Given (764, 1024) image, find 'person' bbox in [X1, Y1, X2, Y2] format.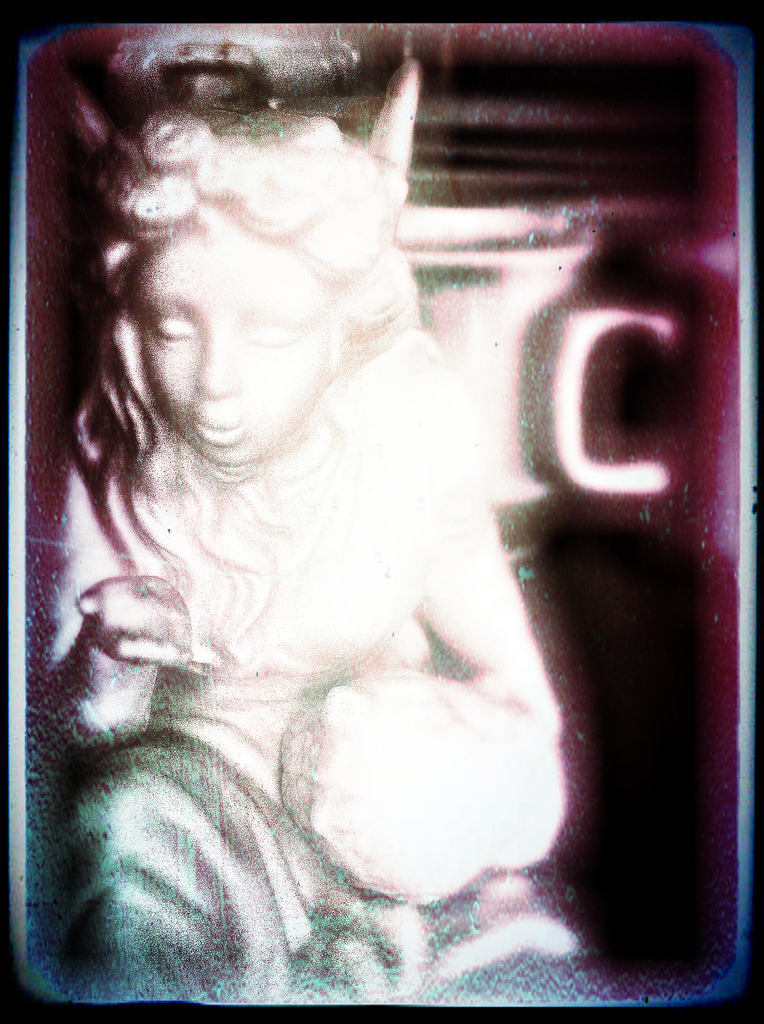
[36, 63, 616, 1015].
